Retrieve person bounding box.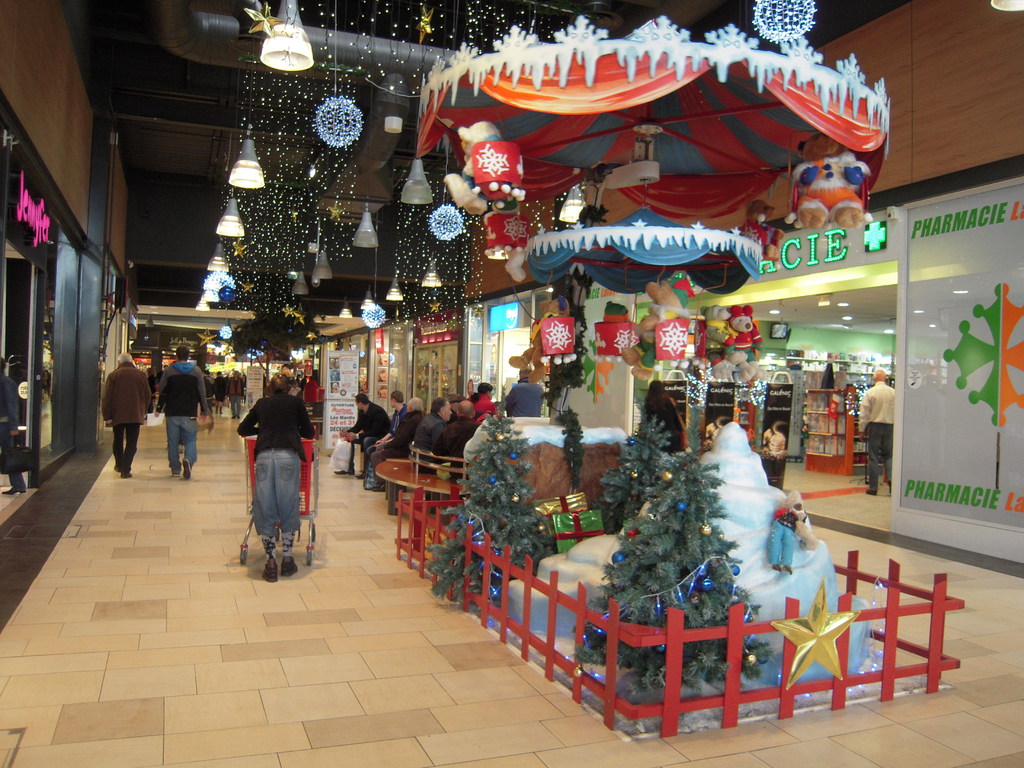
Bounding box: rect(499, 363, 551, 420).
